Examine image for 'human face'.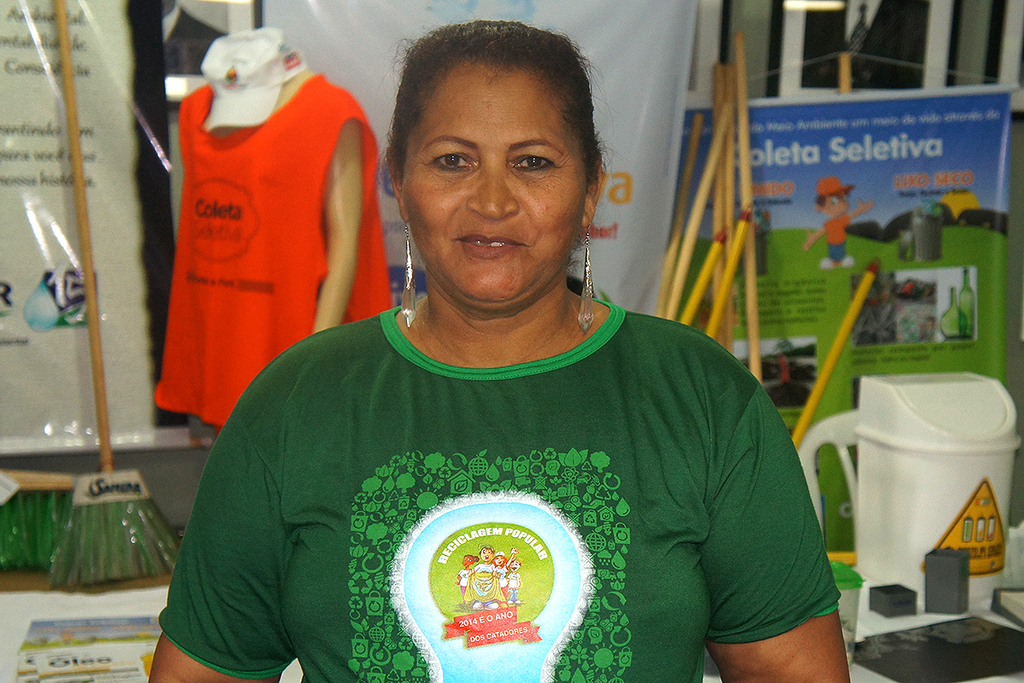
Examination result: [823,192,850,218].
